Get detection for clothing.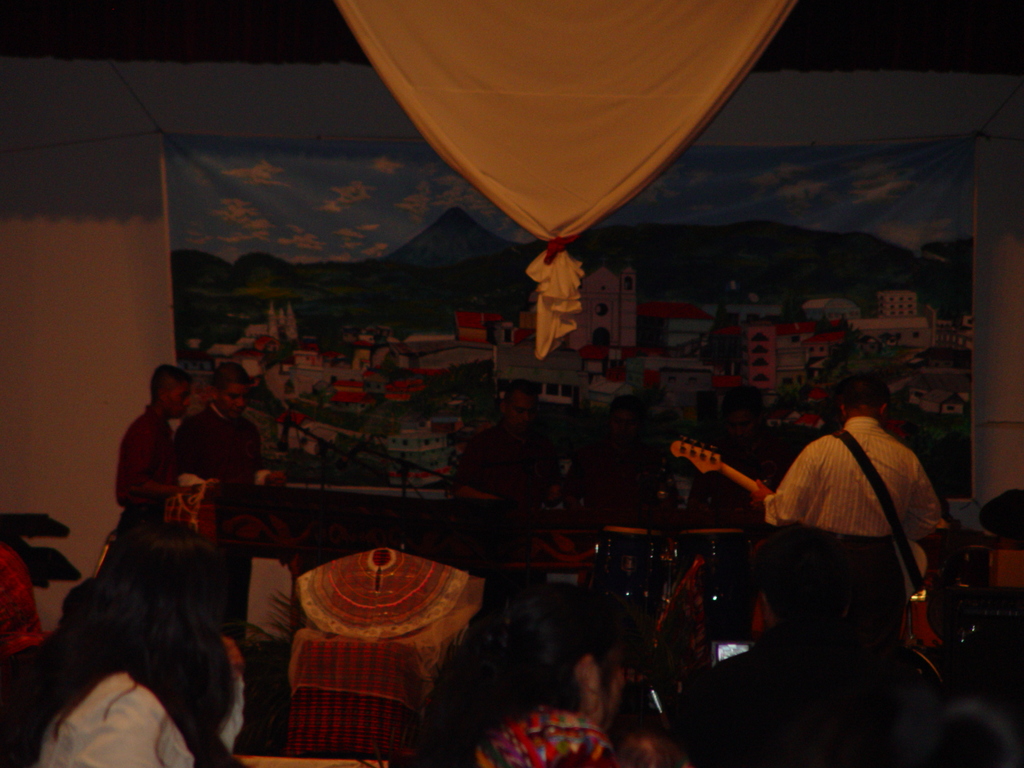
Detection: {"left": 765, "top": 404, "right": 945, "bottom": 609}.
